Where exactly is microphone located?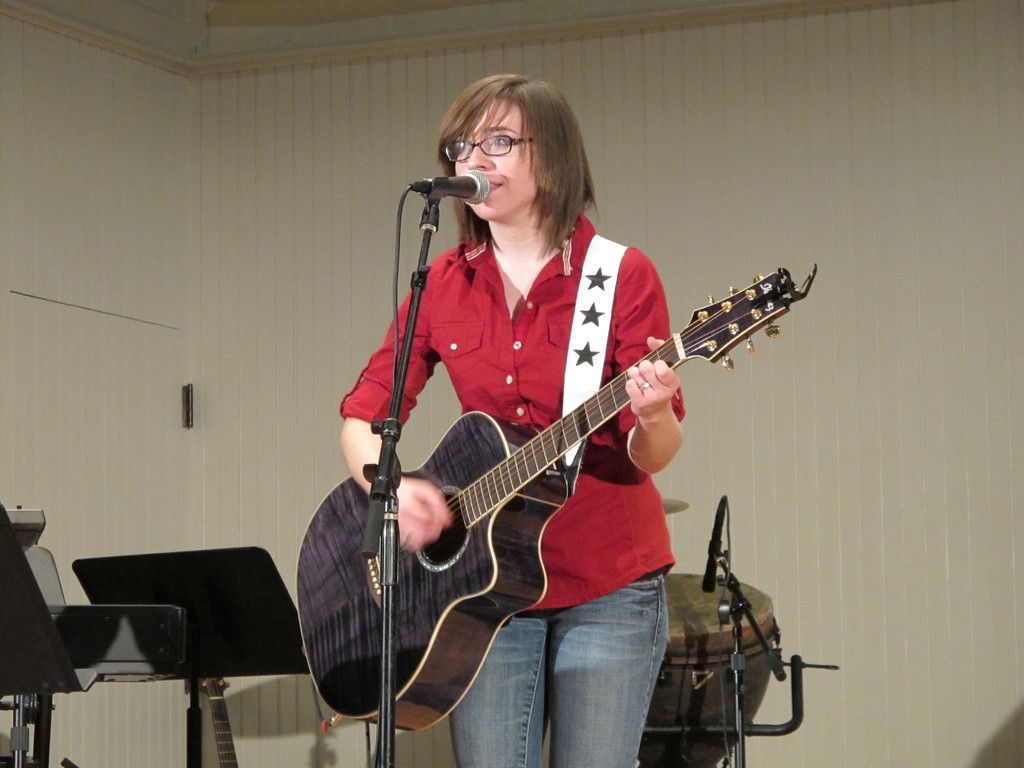
Its bounding box is [left=703, top=493, right=728, bottom=594].
